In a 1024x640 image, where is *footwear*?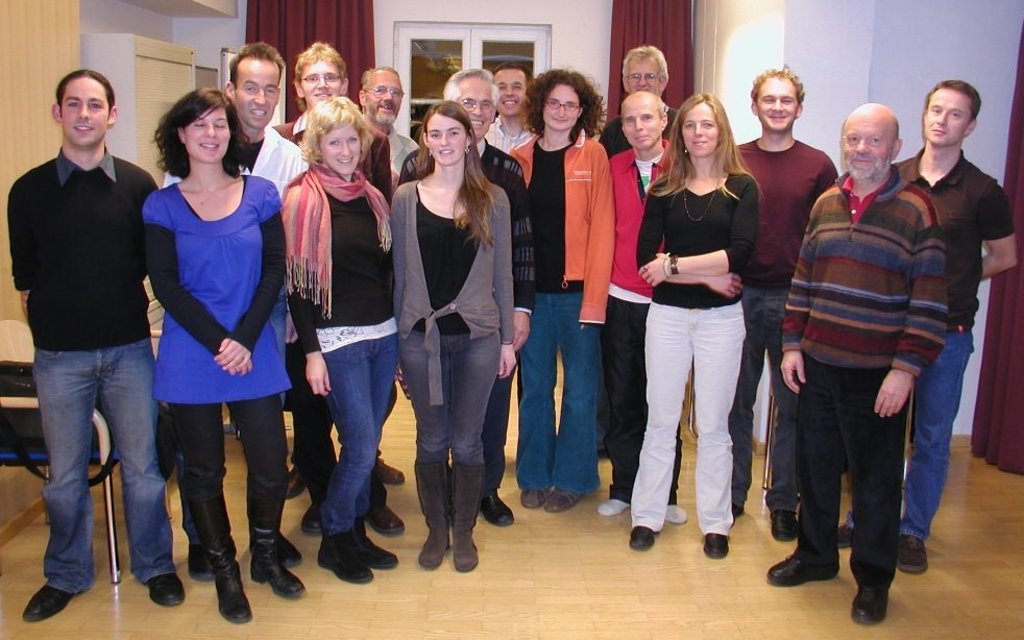
[290, 468, 306, 496].
